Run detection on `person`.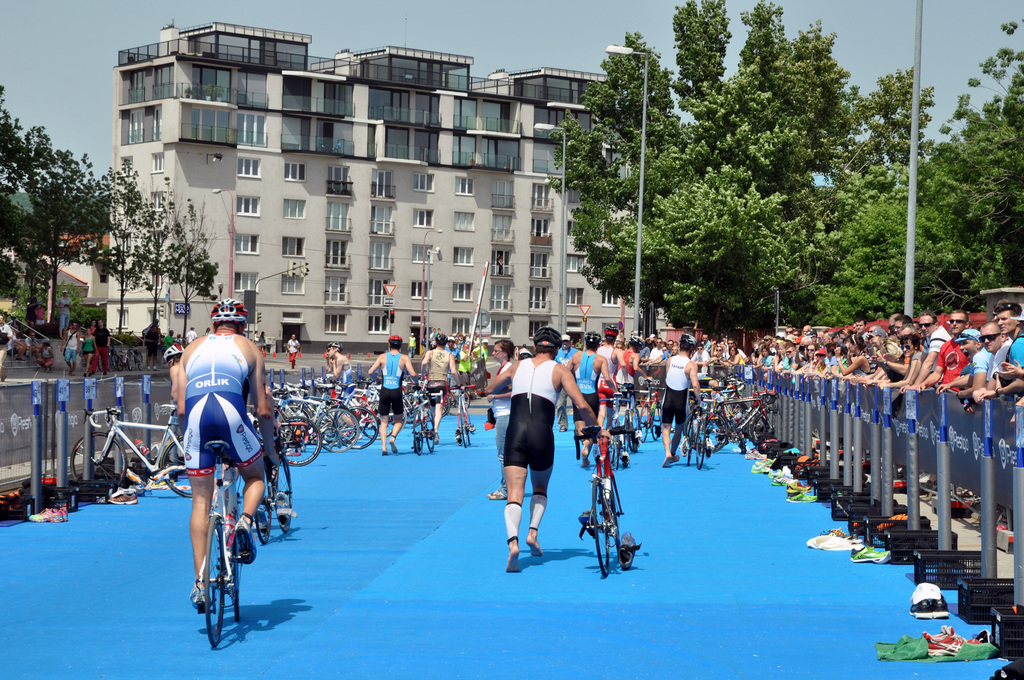
Result: 952:330:1010:403.
